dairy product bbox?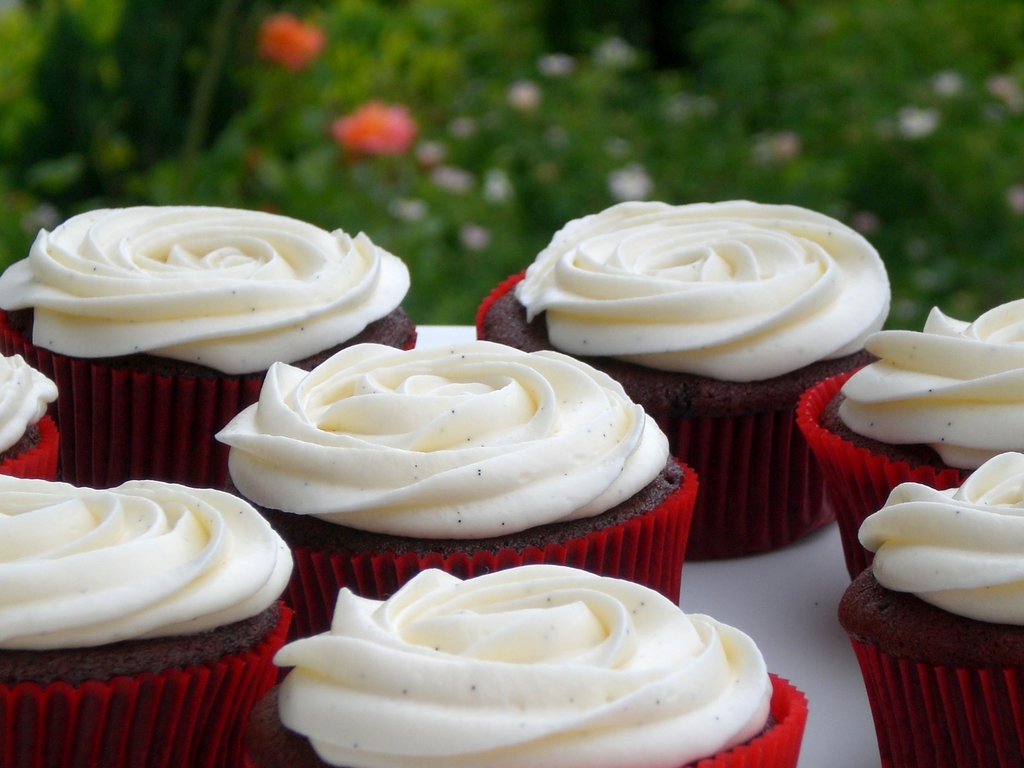
crop(275, 575, 789, 764)
